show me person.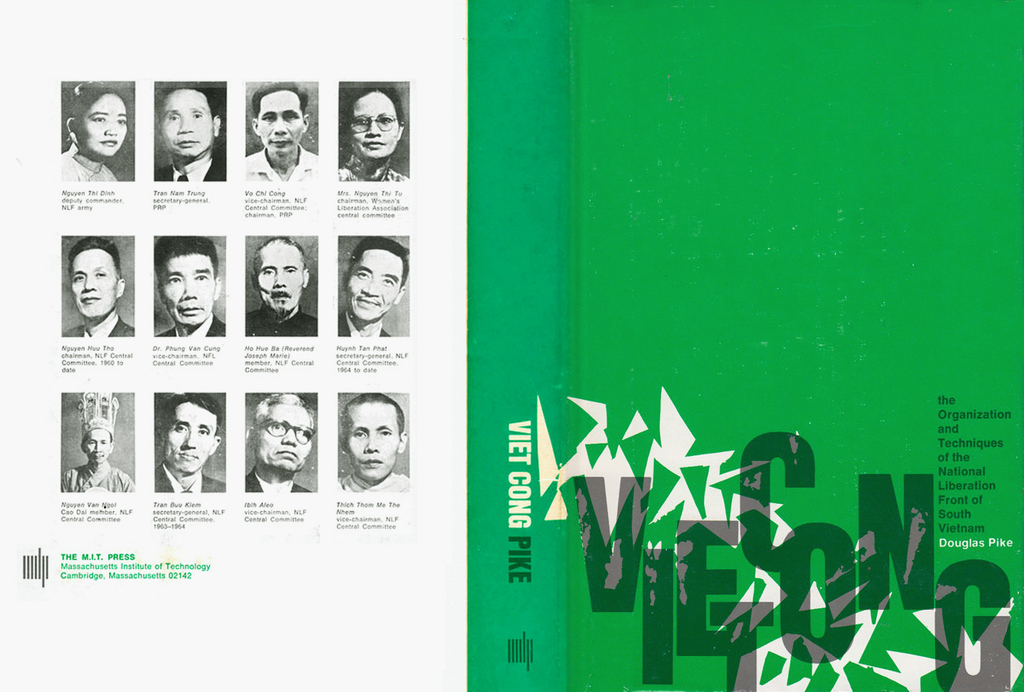
person is here: 151, 391, 227, 491.
